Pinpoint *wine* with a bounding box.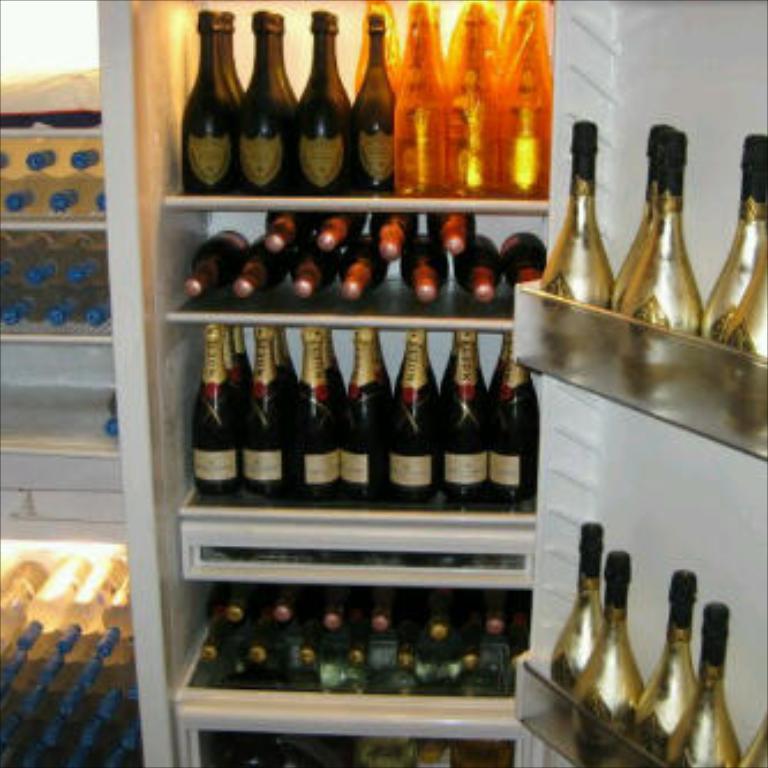
<bbox>284, 332, 293, 390</bbox>.
